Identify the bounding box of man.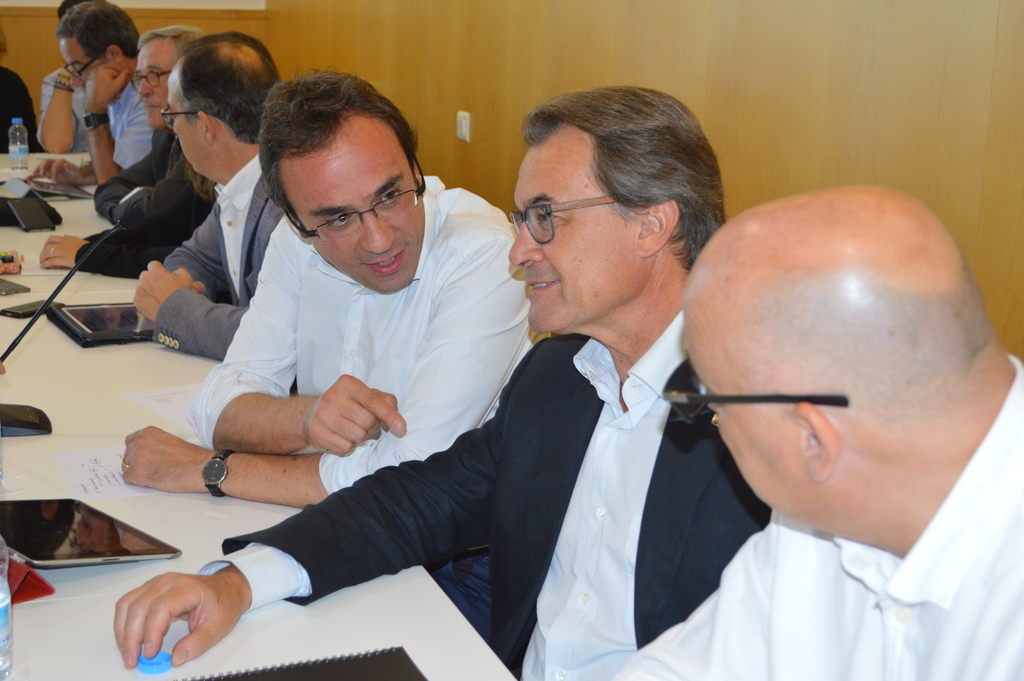
bbox=(120, 85, 767, 680).
